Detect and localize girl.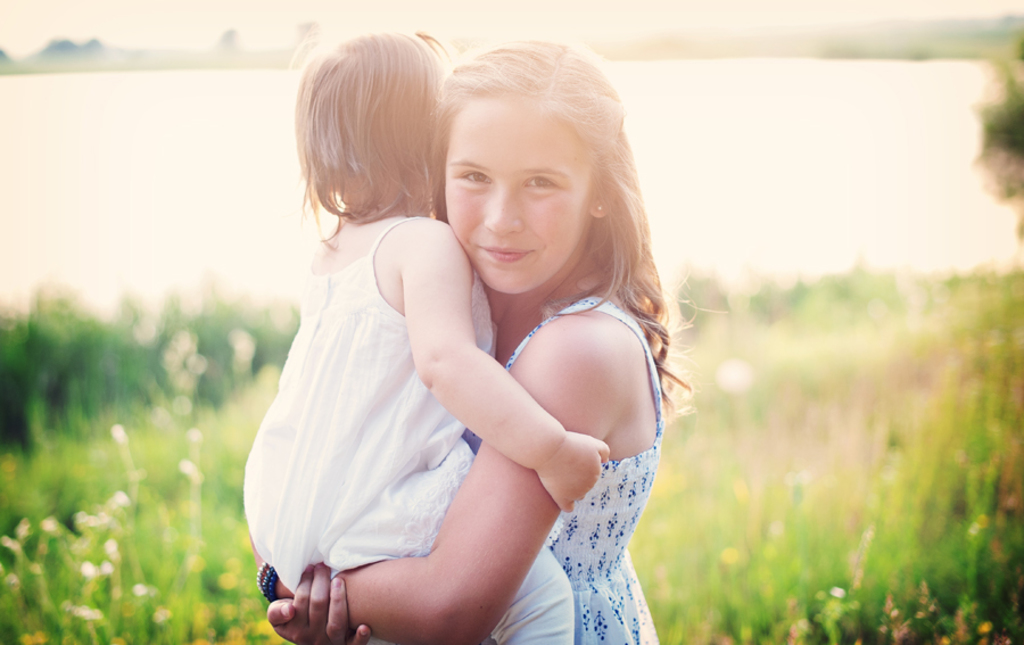
Localized at left=240, top=30, right=613, bottom=644.
